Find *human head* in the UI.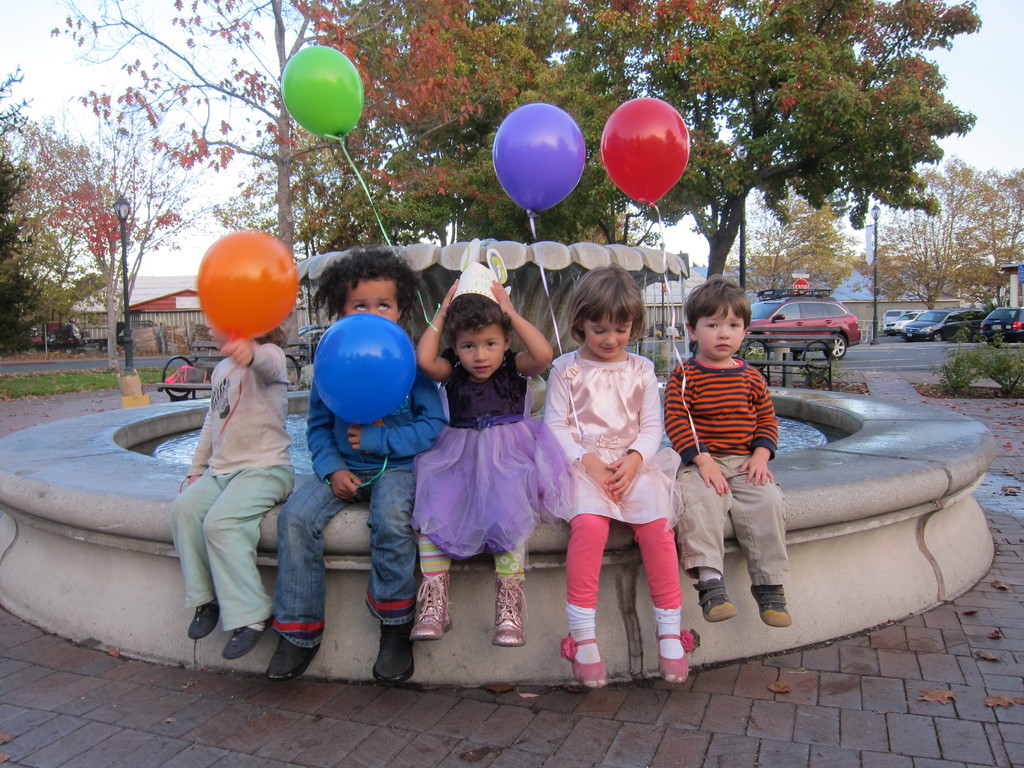
UI element at l=321, t=249, r=423, b=323.
